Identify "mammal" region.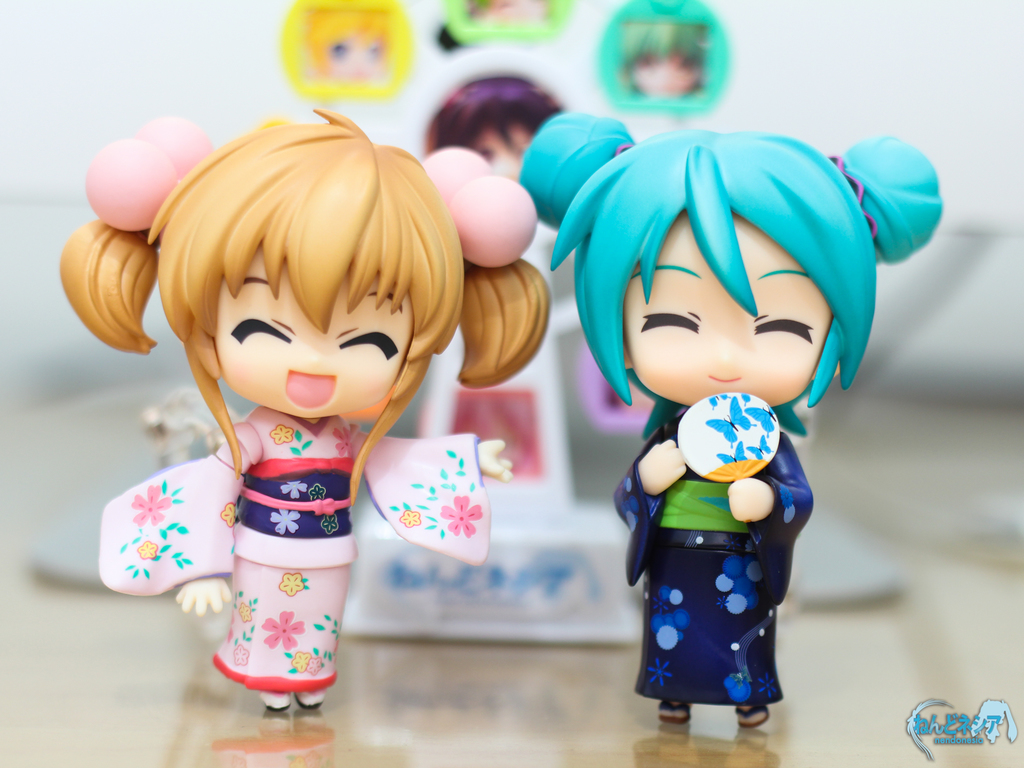
Region: left=300, top=10, right=387, bottom=84.
